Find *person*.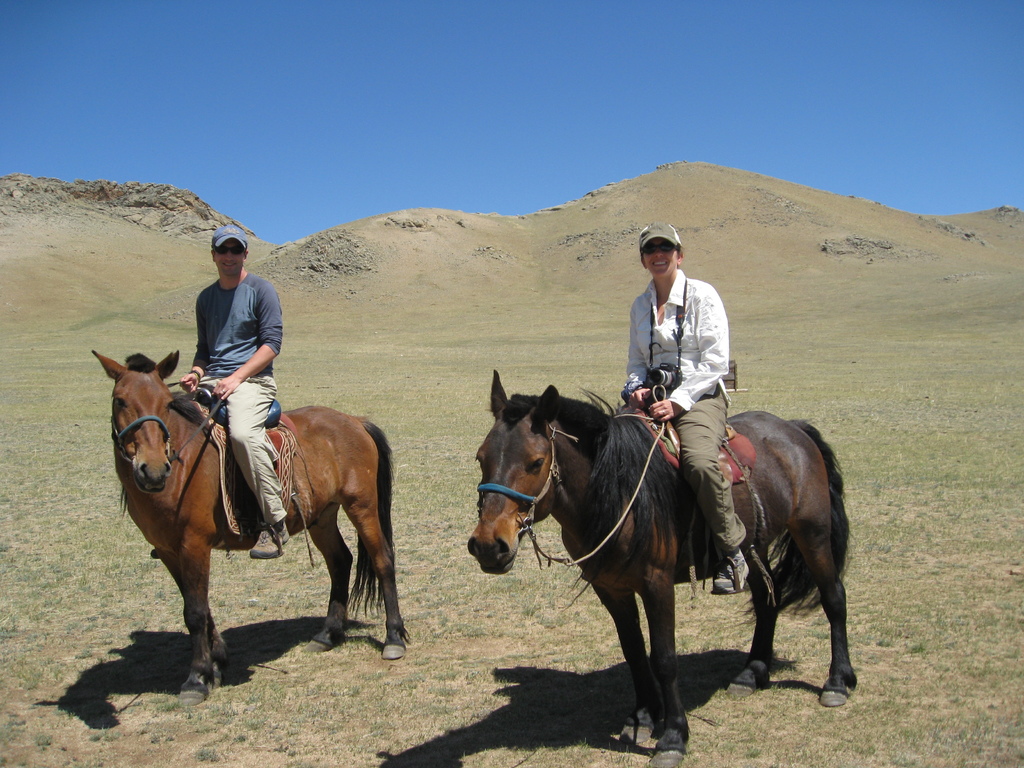
(611, 230, 727, 593).
